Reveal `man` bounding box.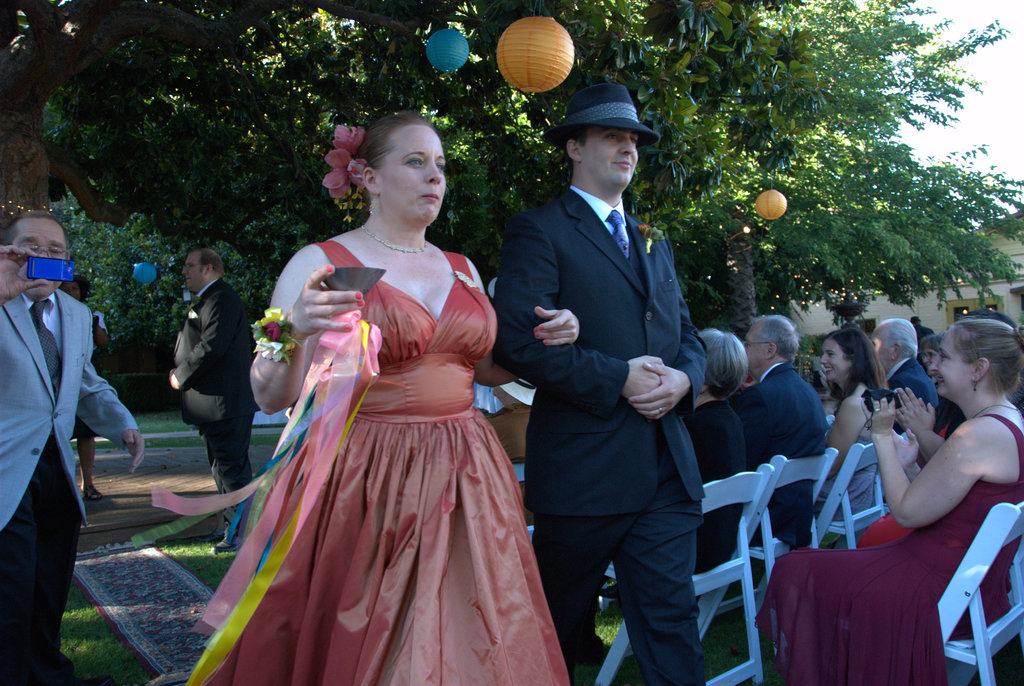
Revealed: <region>732, 311, 829, 546</region>.
